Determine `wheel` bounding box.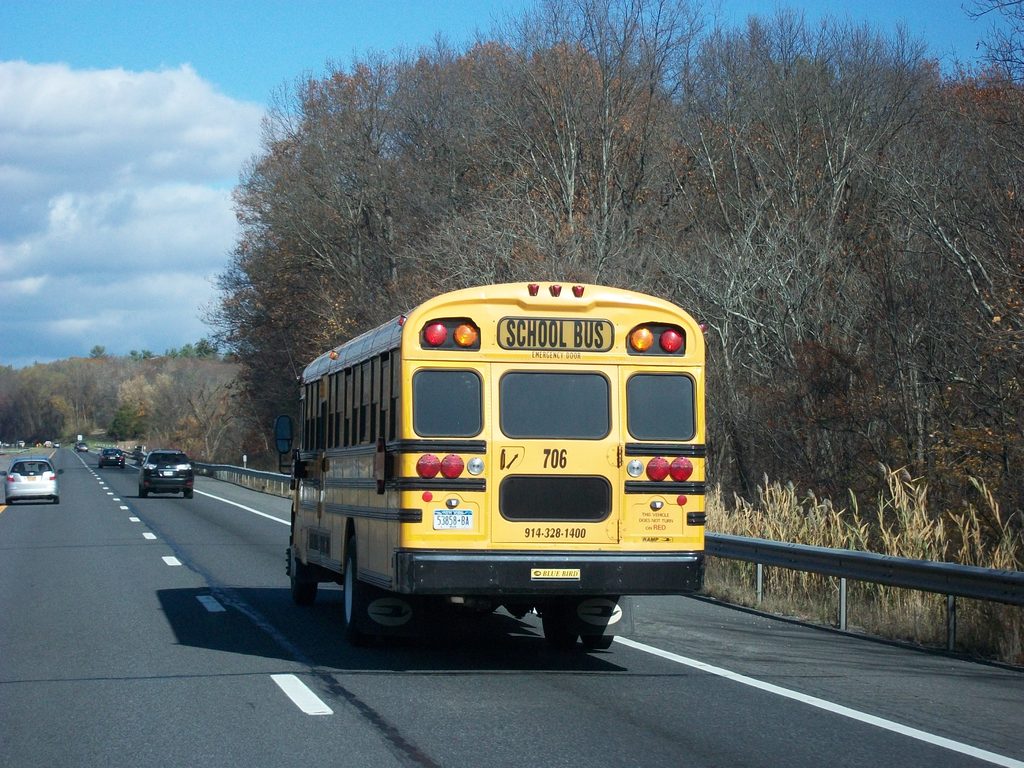
Determined: rect(580, 593, 618, 653).
